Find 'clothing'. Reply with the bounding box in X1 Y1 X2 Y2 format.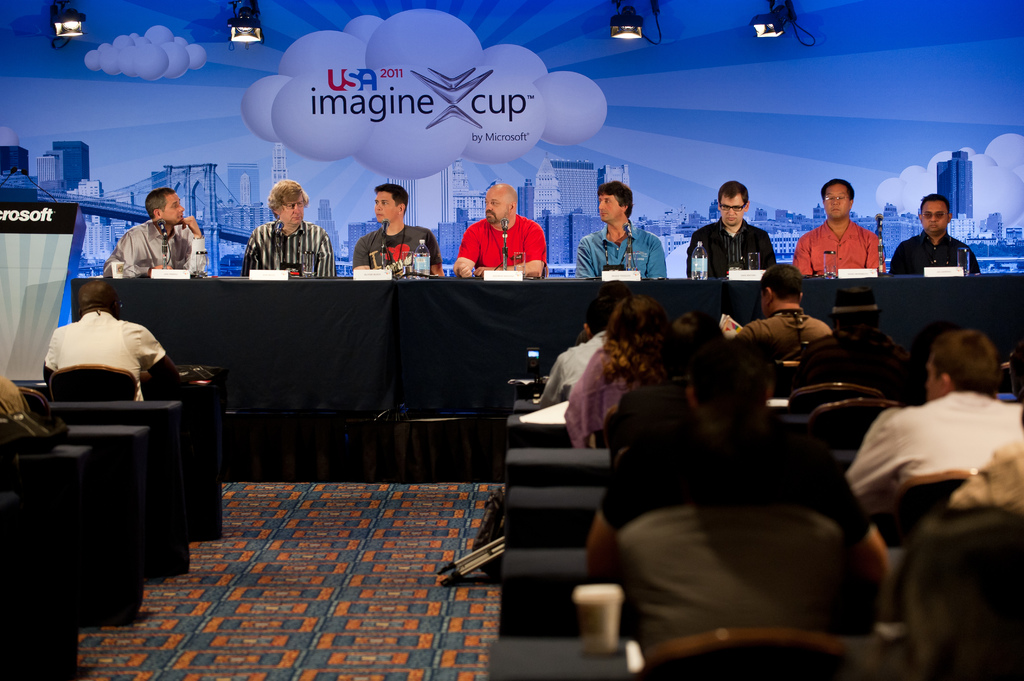
463 198 548 272.
